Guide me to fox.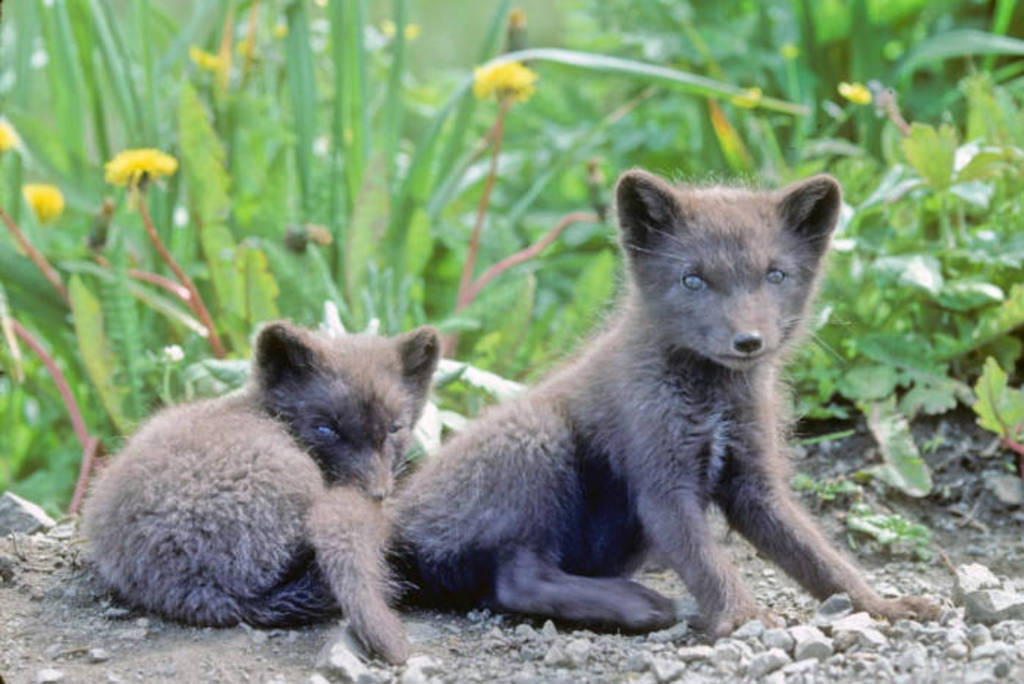
Guidance: select_region(304, 161, 942, 669).
